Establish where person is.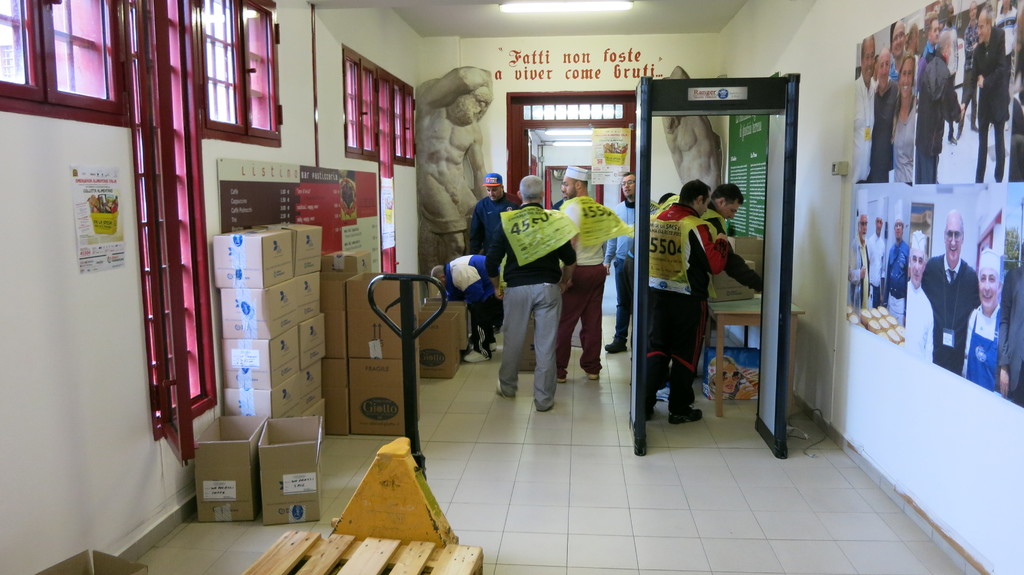
Established at detection(415, 70, 496, 280).
